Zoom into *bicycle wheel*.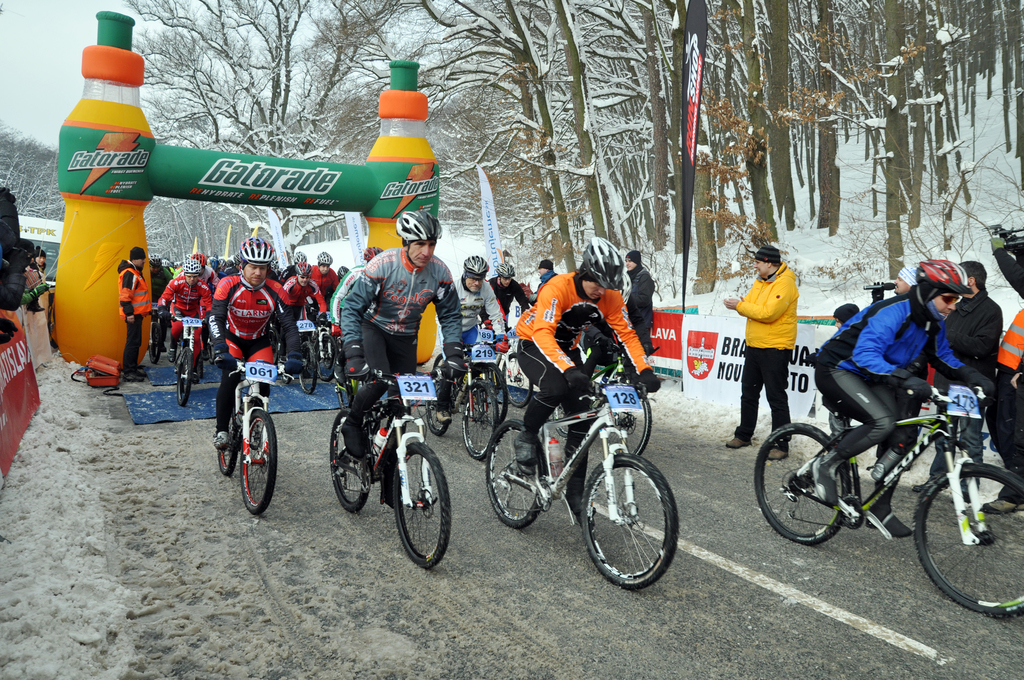
Zoom target: [313,332,339,380].
